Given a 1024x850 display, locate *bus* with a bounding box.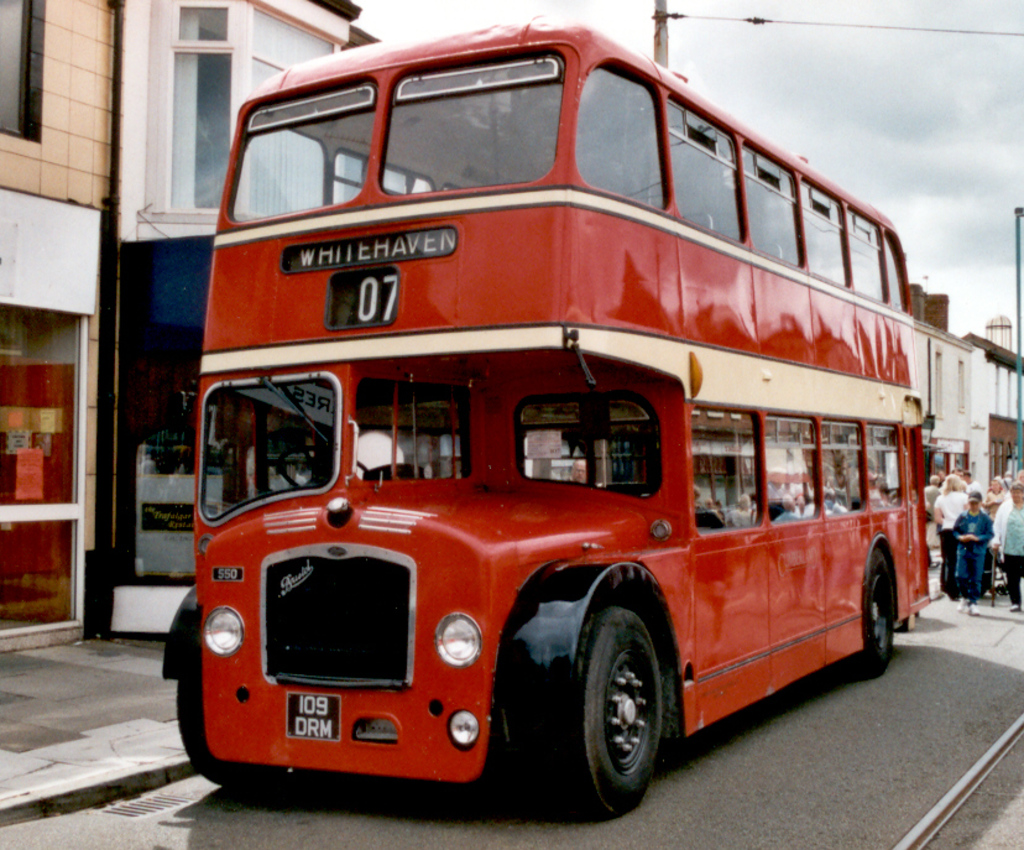
Located: <box>161,15,935,819</box>.
